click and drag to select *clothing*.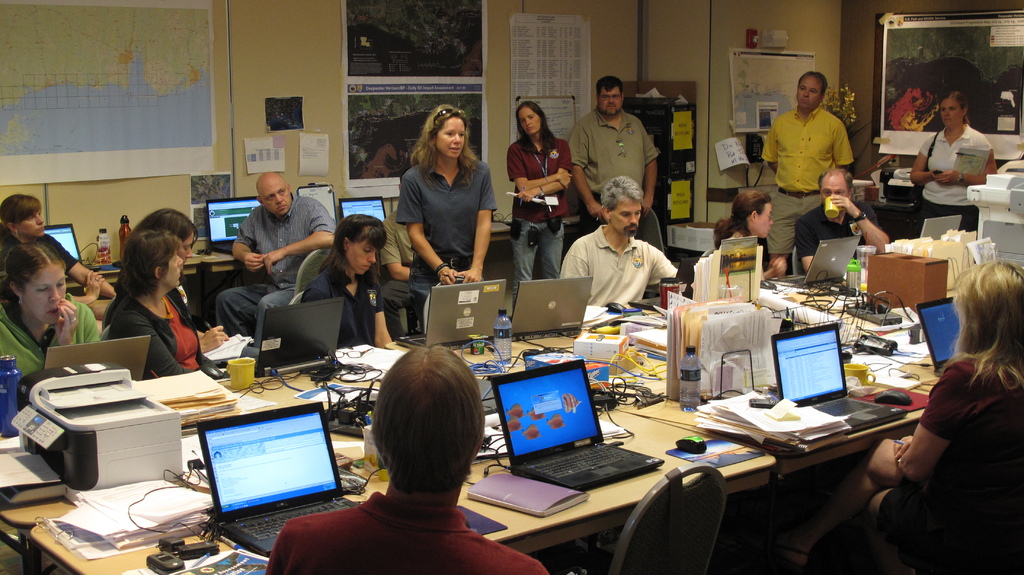
Selection: rect(760, 104, 849, 257).
